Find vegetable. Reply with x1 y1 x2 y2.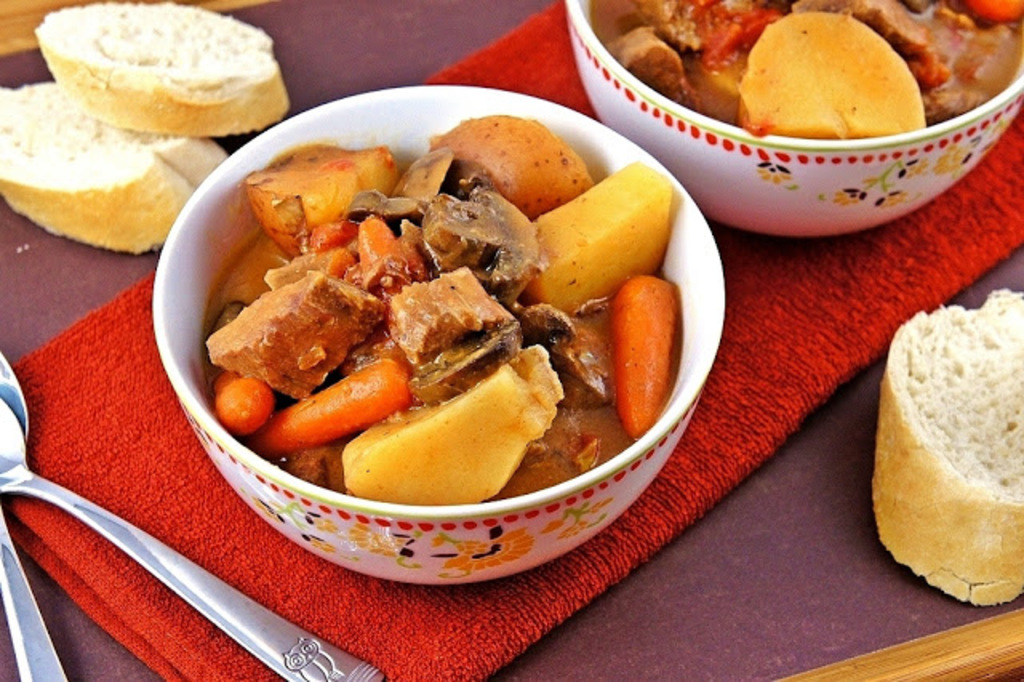
736 14 926 139.
